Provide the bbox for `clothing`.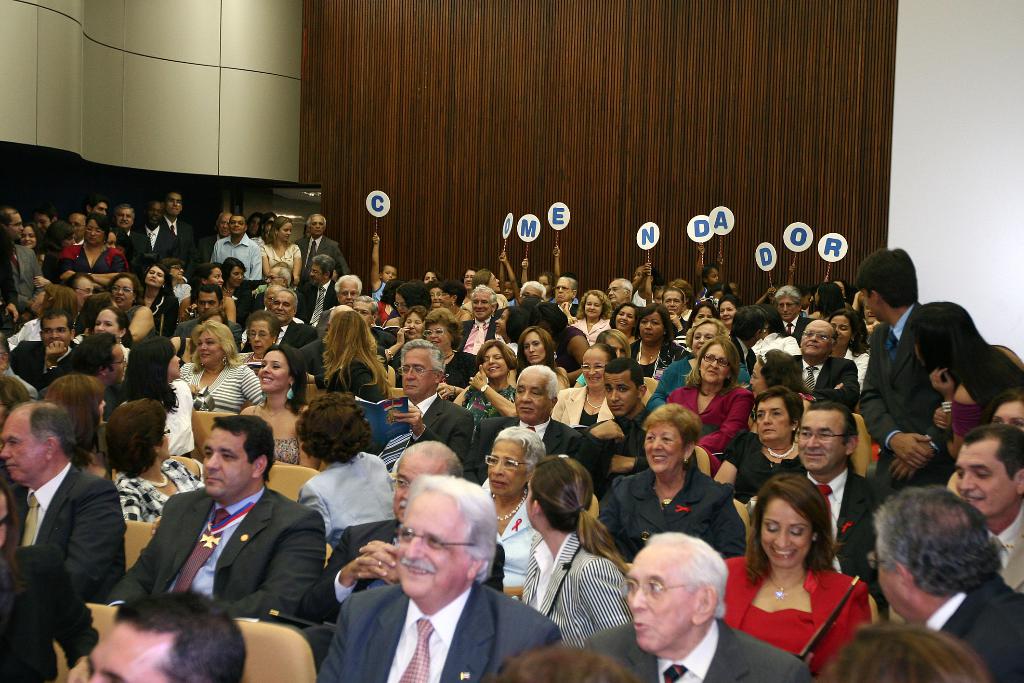
crop(806, 465, 885, 586).
